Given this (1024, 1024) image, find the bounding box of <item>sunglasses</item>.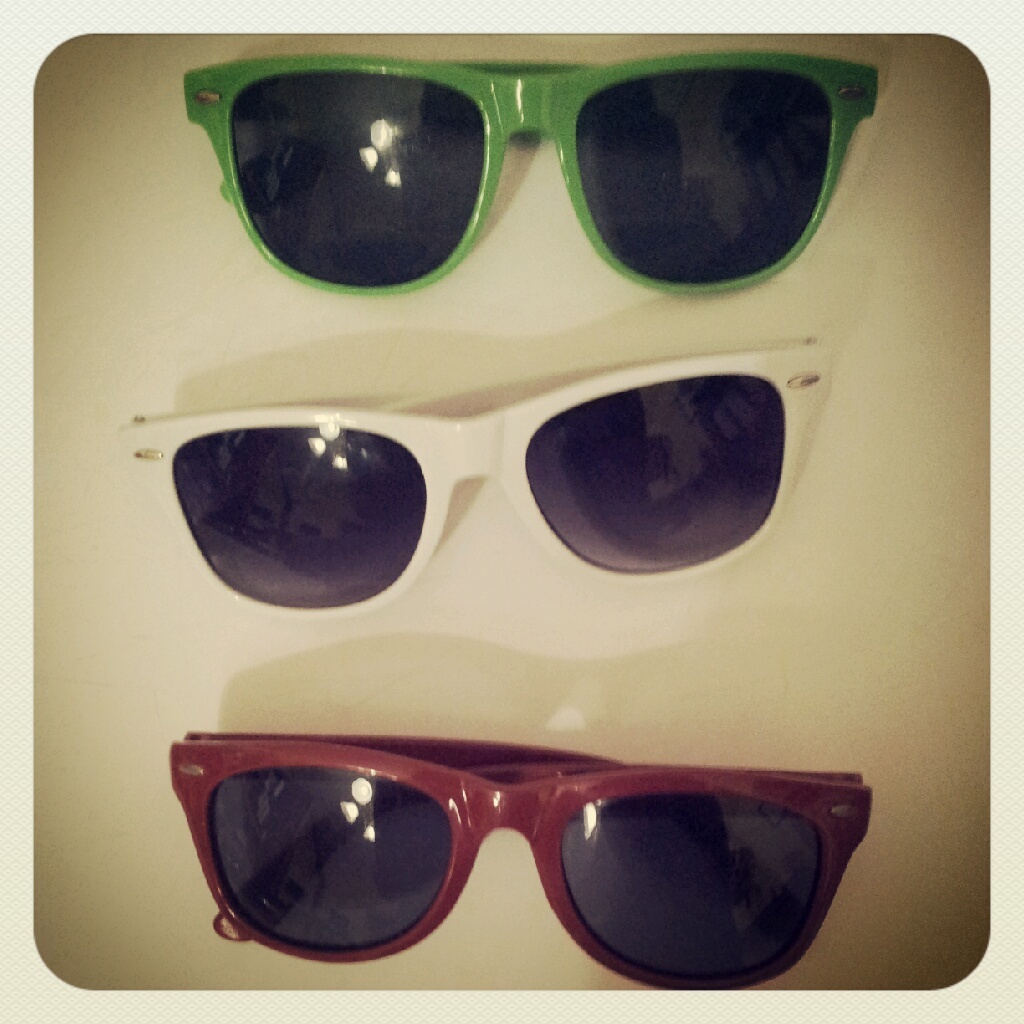
rect(116, 334, 834, 621).
